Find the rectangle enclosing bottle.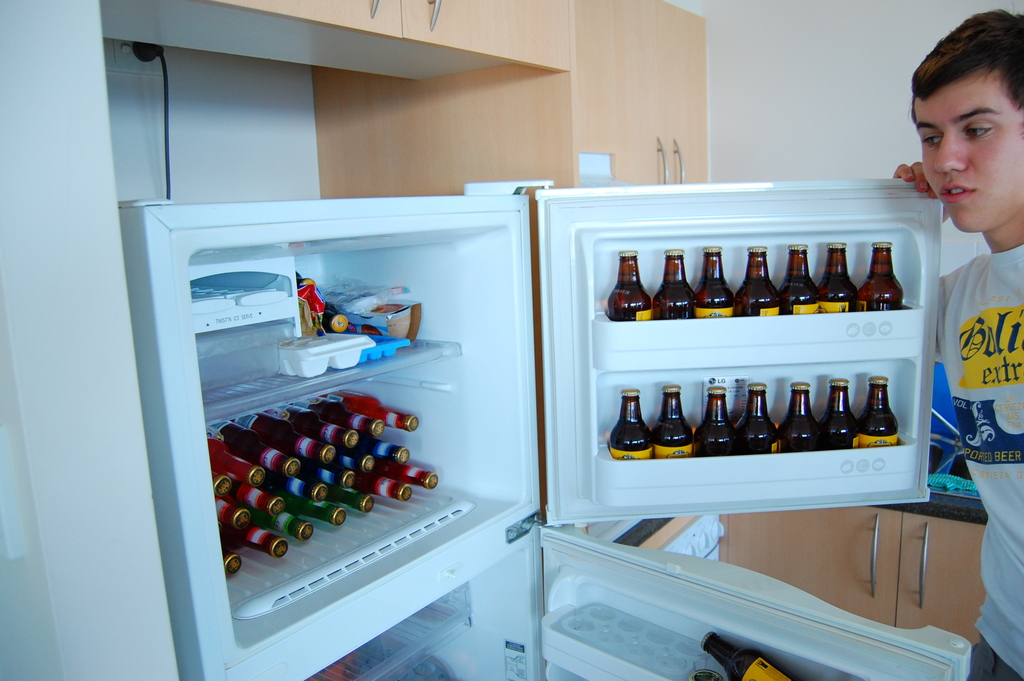
[left=294, top=397, right=384, bottom=438].
